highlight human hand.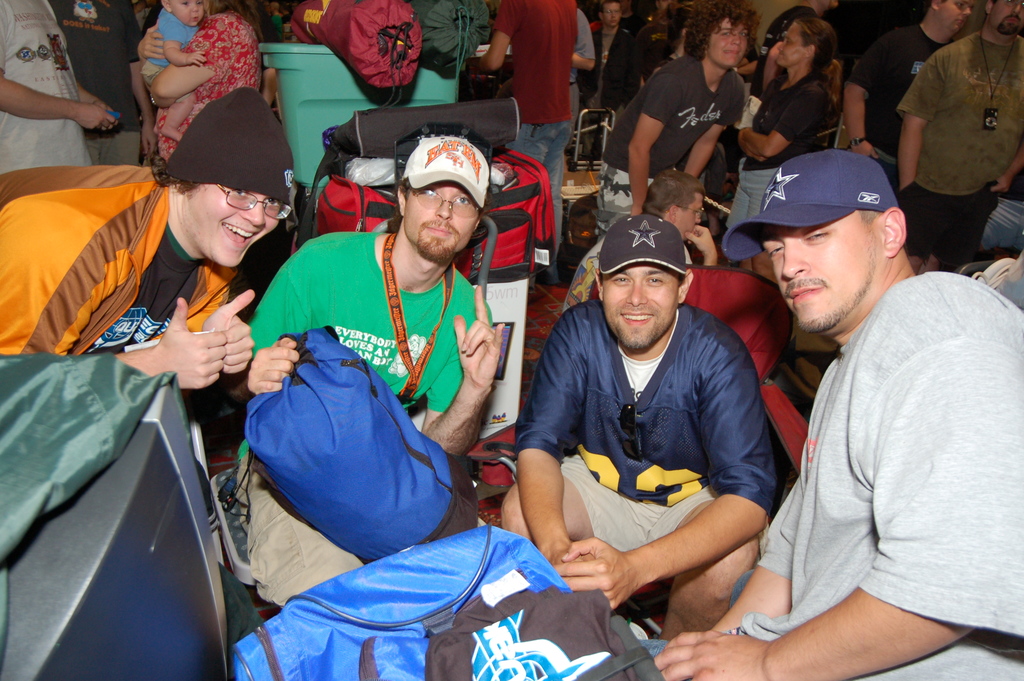
Highlighted region: bbox(140, 127, 156, 163).
